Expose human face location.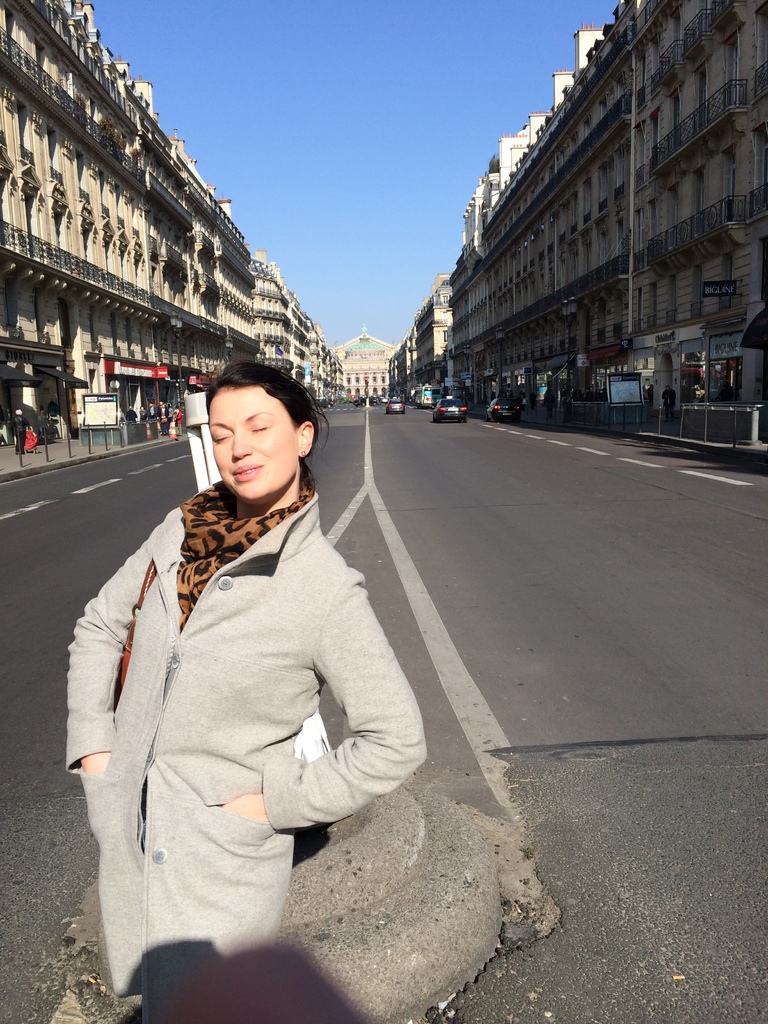
Exposed at (x1=209, y1=383, x2=298, y2=499).
